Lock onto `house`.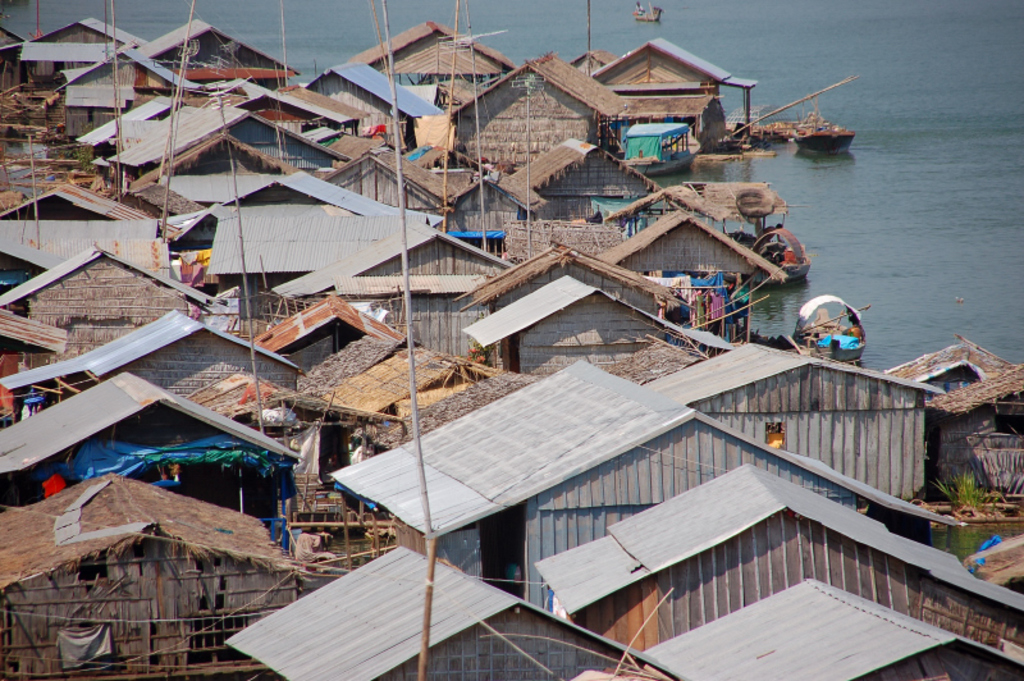
Locked: BBox(0, 13, 1023, 680).
